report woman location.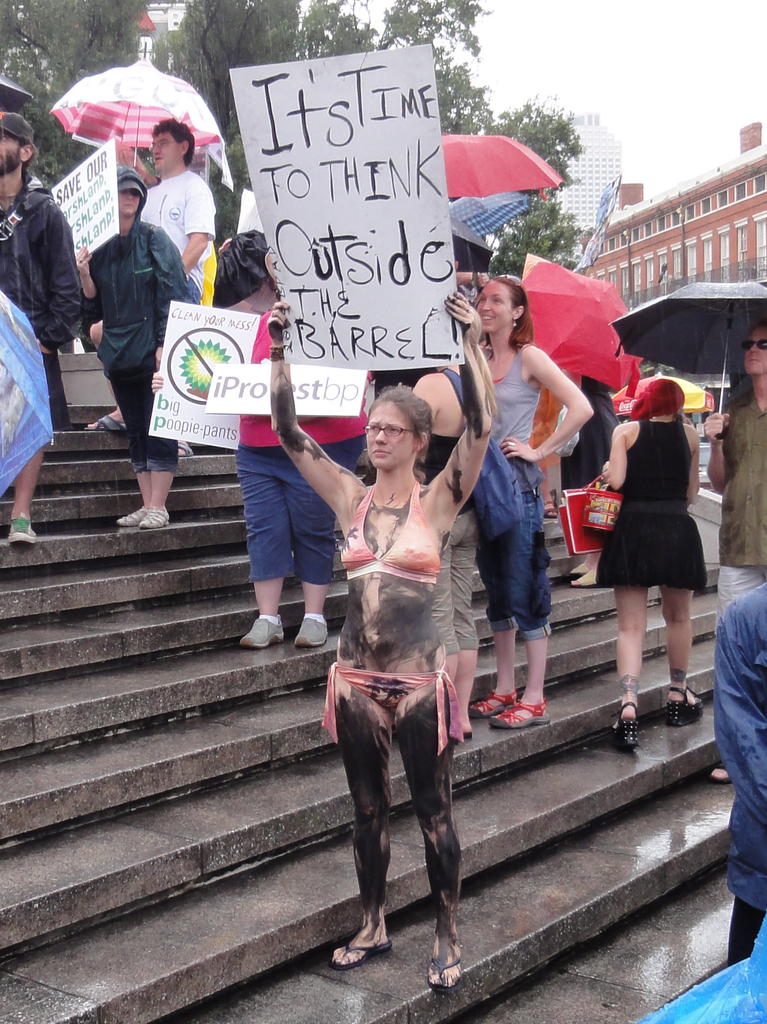
Report: x1=599 y1=372 x2=707 y2=752.
